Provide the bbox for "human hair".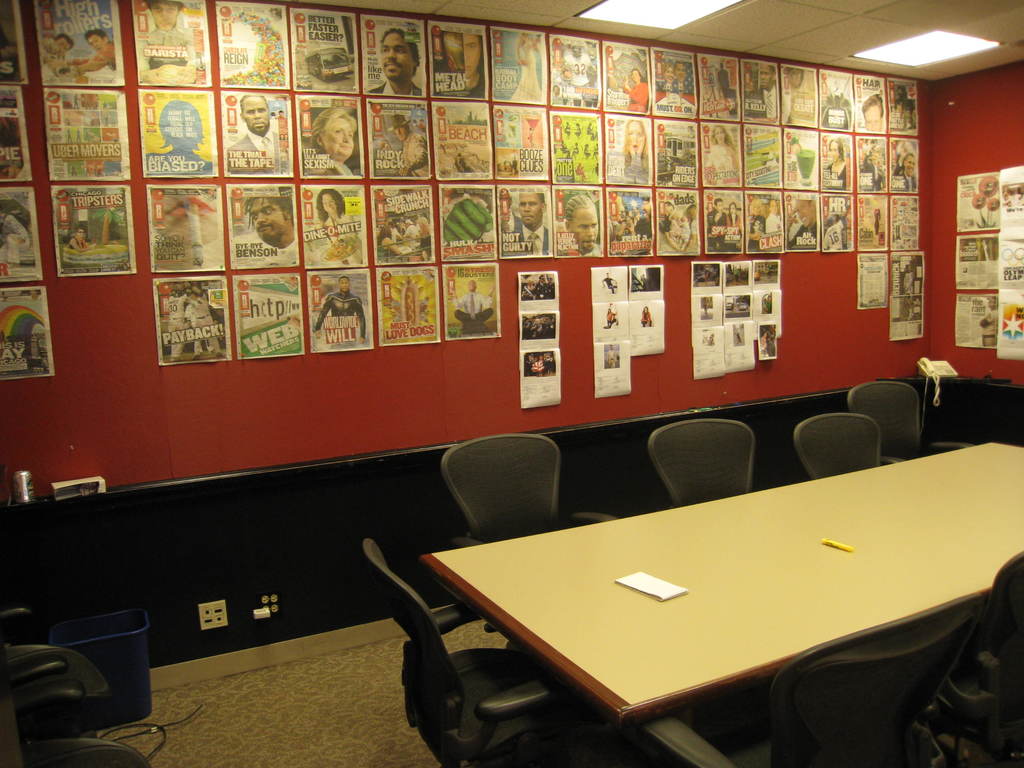
(x1=636, y1=219, x2=652, y2=240).
